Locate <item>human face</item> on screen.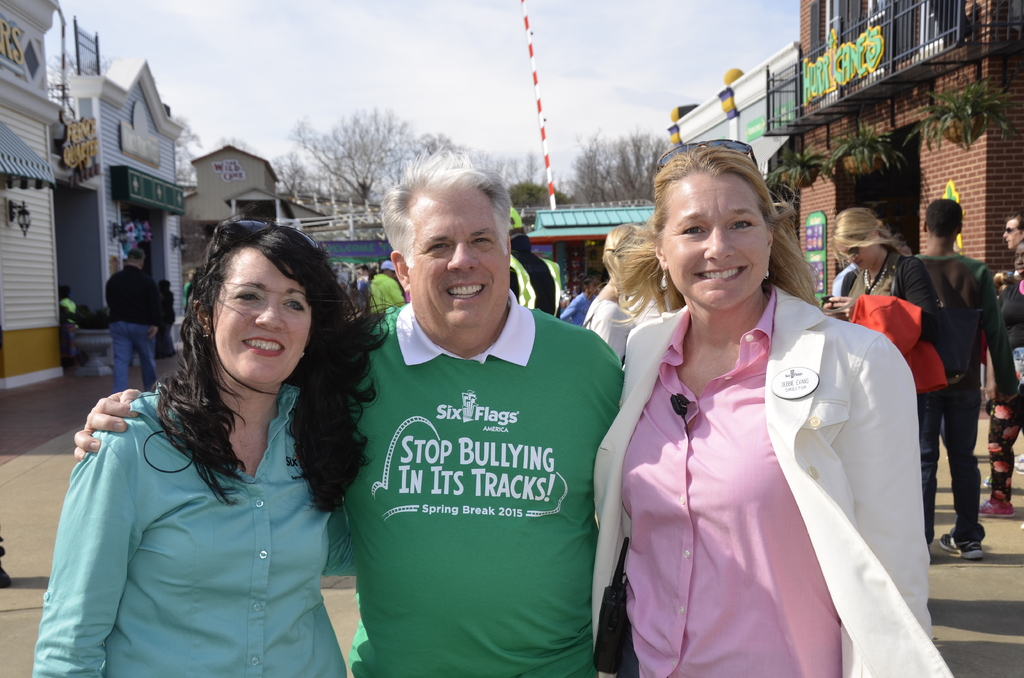
On screen at locate(836, 241, 879, 273).
